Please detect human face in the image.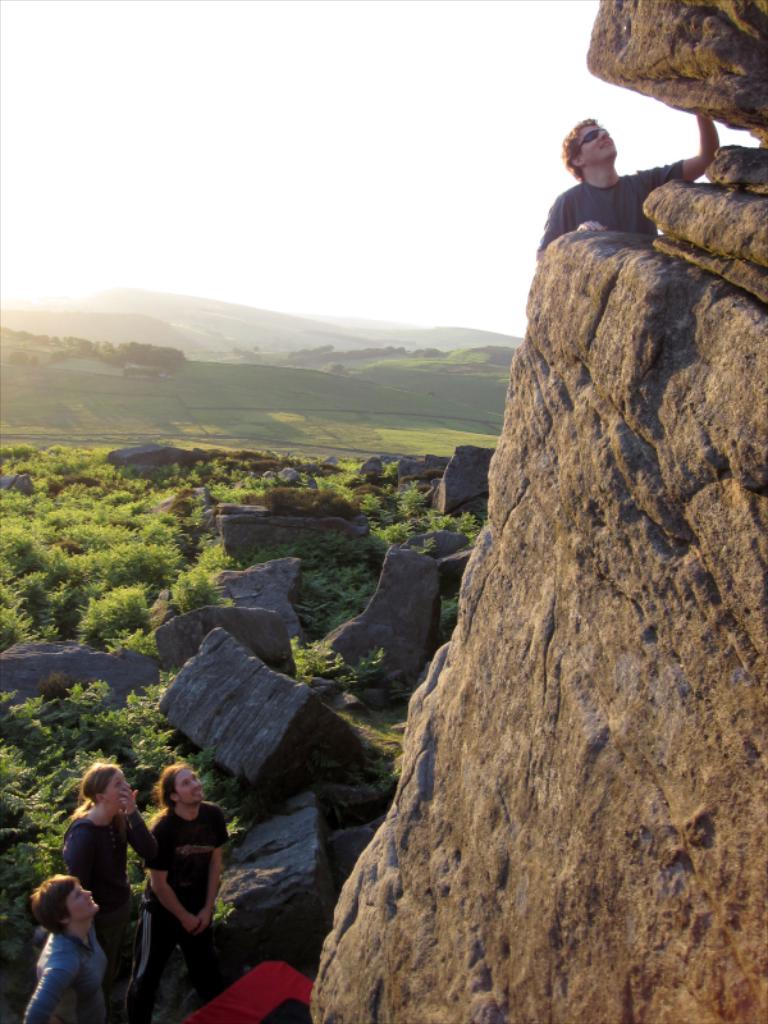
[left=108, top=769, right=136, bottom=804].
